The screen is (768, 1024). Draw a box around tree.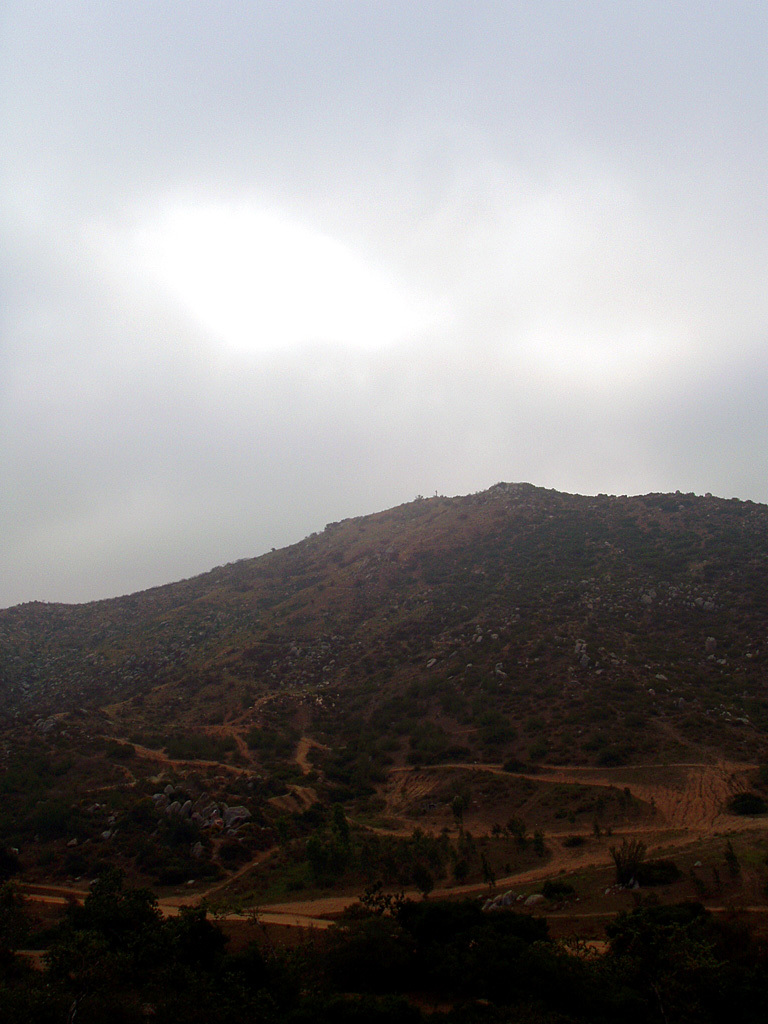
[left=158, top=734, right=238, bottom=761].
